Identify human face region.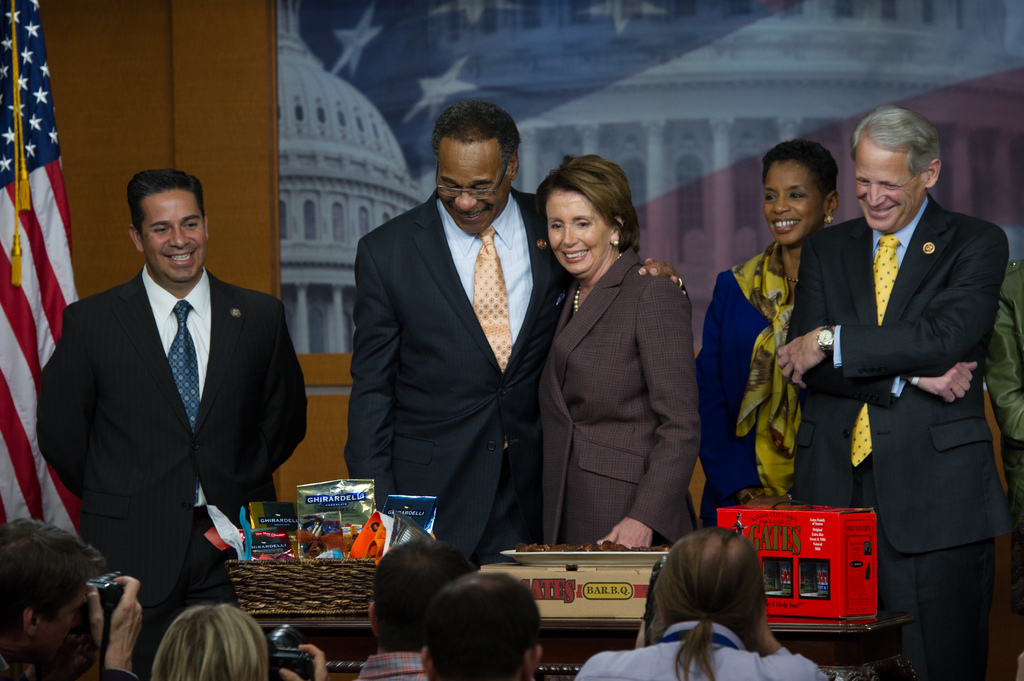
Region: [x1=544, y1=192, x2=612, y2=277].
